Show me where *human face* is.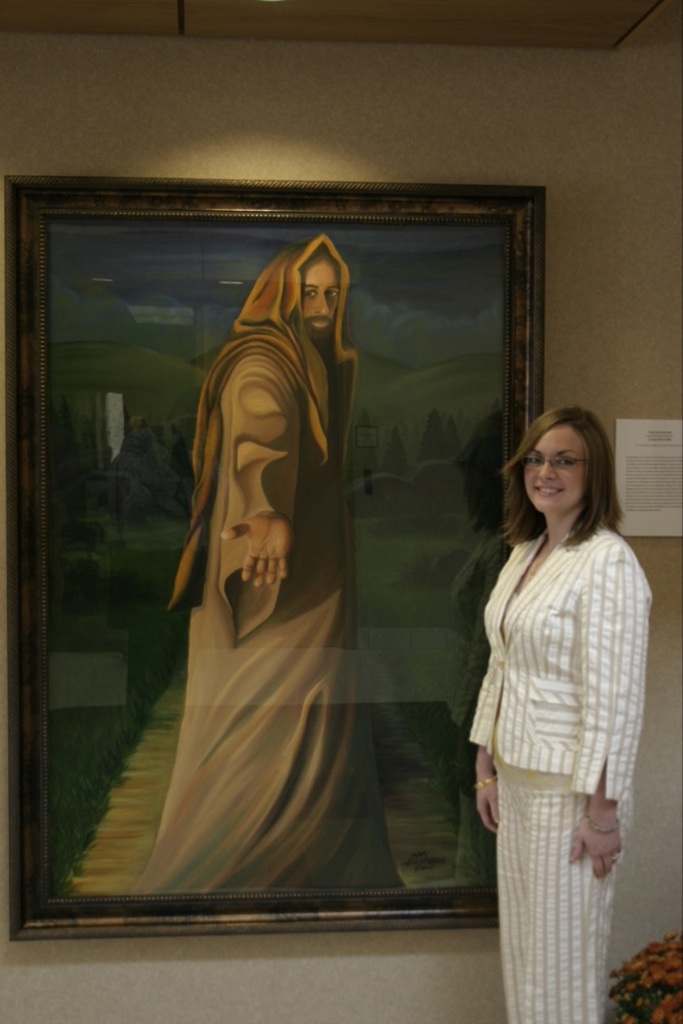
*human face* is at detection(301, 251, 342, 341).
